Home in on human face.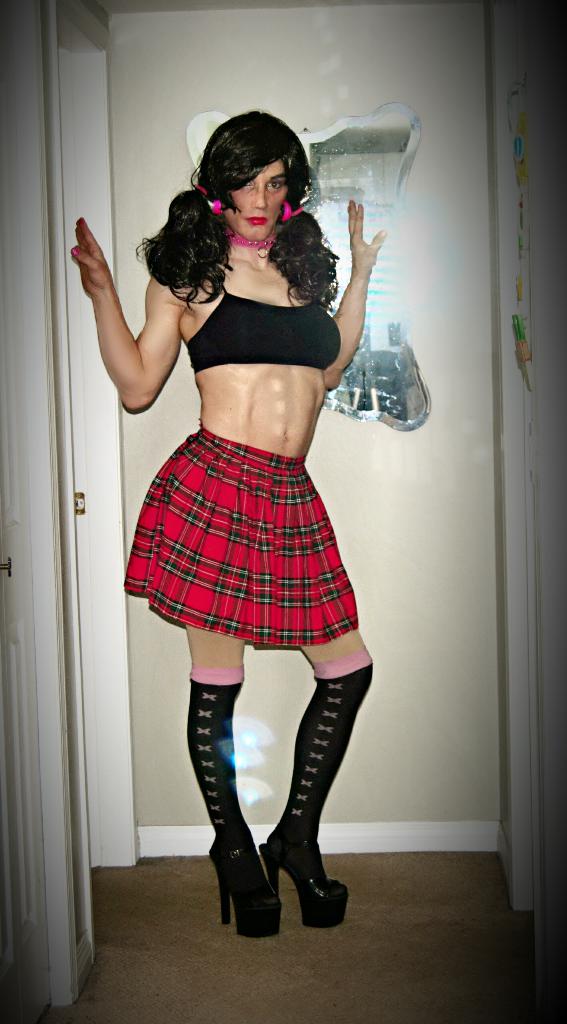
Homed in at {"left": 221, "top": 160, "right": 292, "bottom": 244}.
